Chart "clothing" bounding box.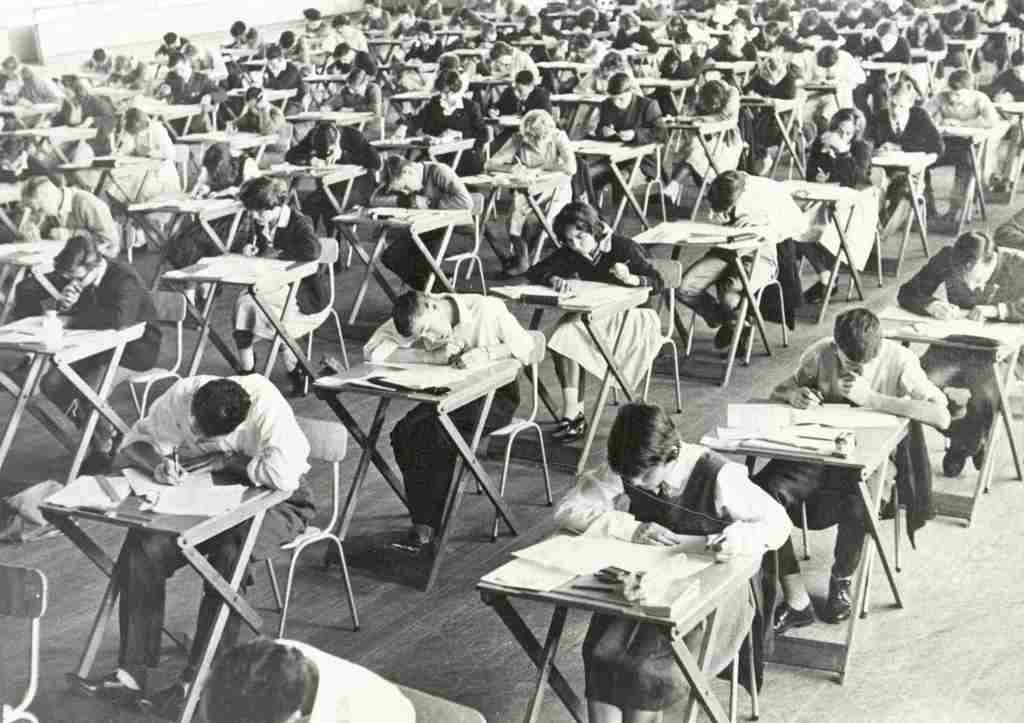
Charted: rect(22, 183, 124, 261).
